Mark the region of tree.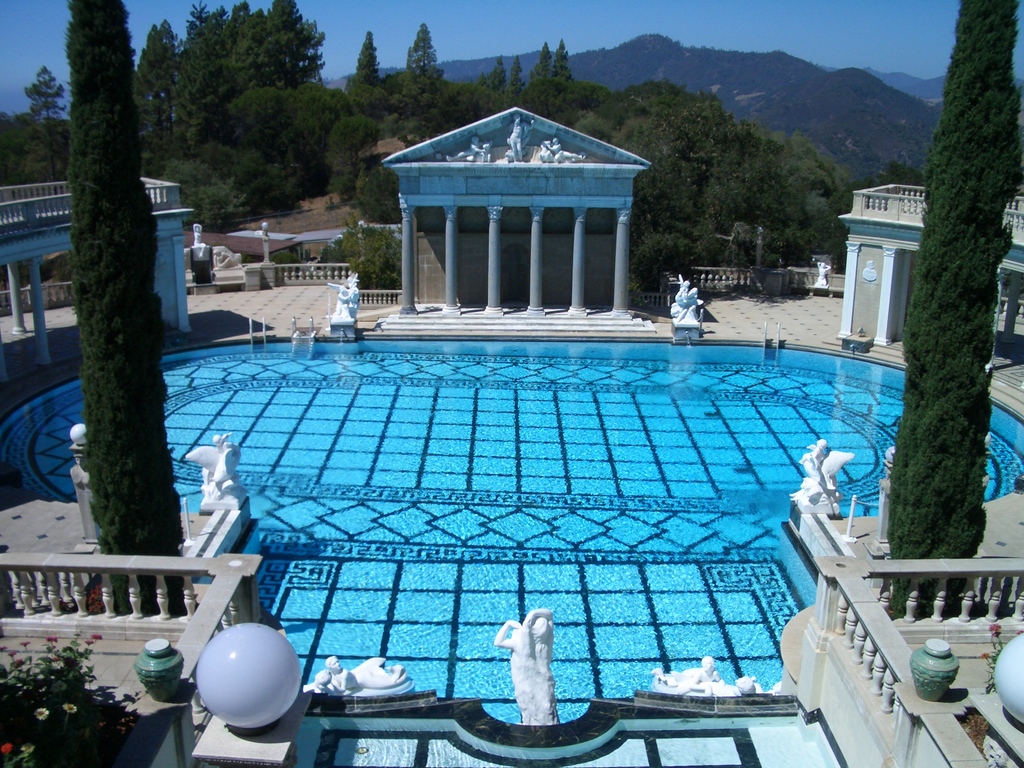
Region: (x1=126, y1=31, x2=187, y2=174).
